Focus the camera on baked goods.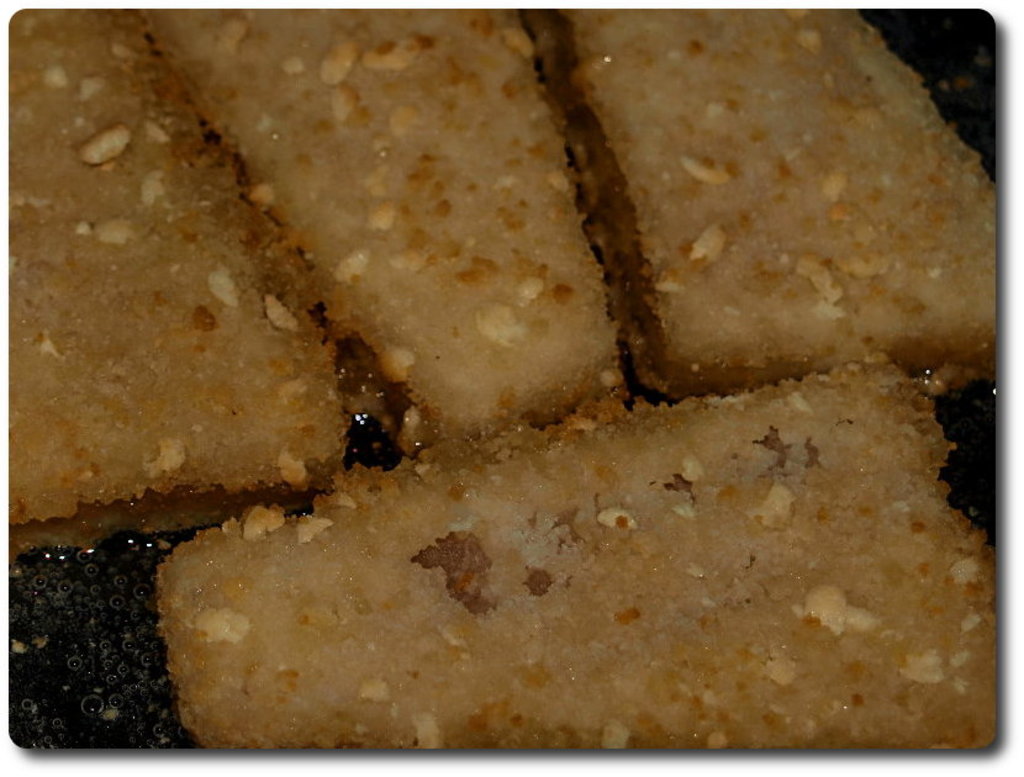
Focus region: [x1=137, y1=352, x2=997, y2=752].
